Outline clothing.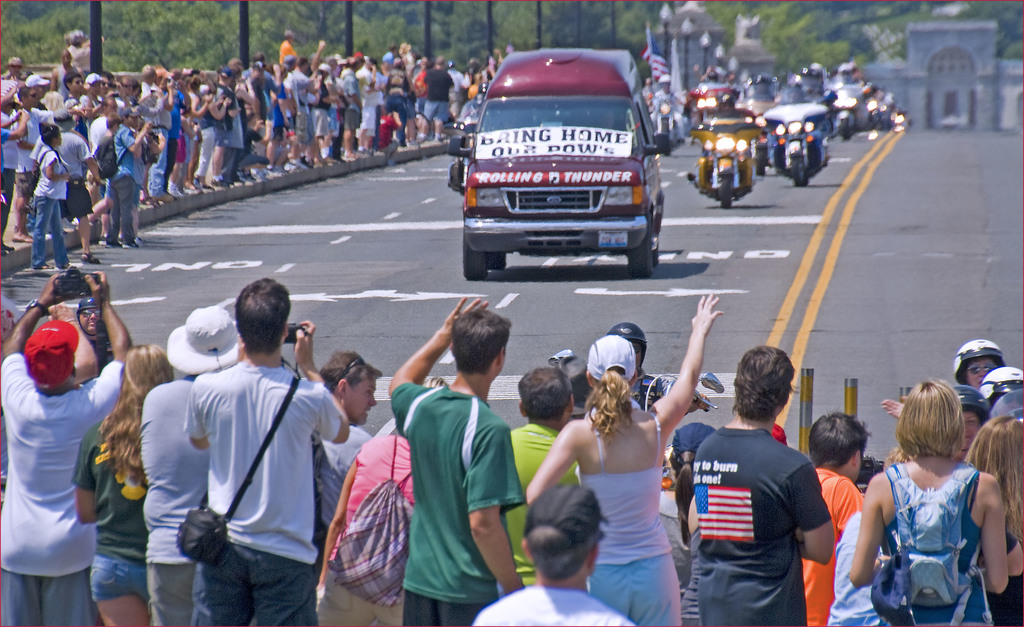
Outline: (134,375,204,626).
